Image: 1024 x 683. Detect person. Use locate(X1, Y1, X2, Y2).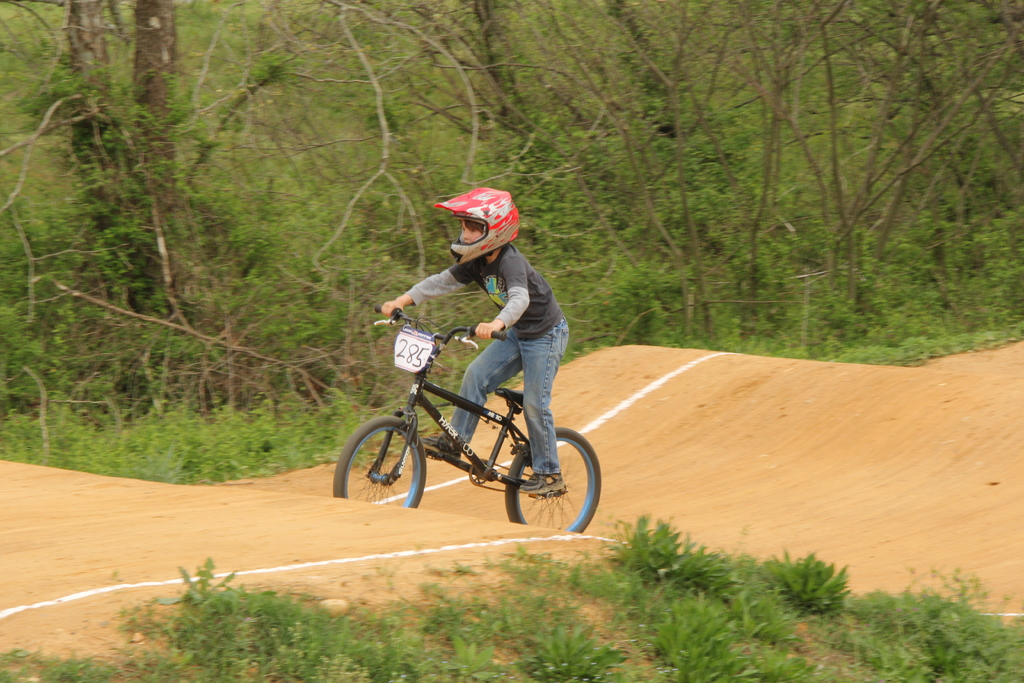
locate(356, 190, 595, 520).
